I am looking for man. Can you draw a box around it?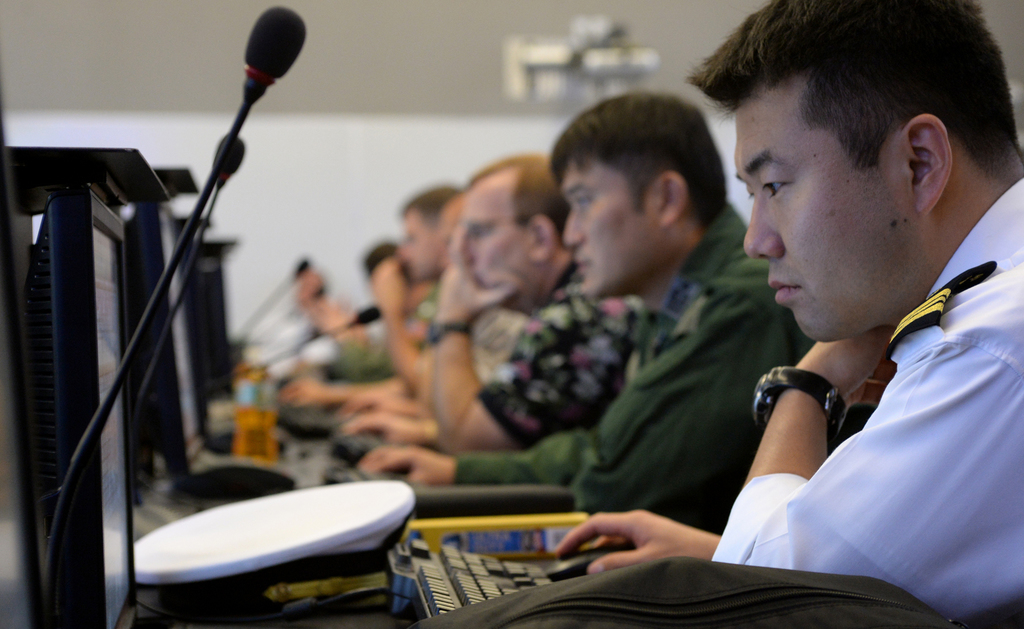
Sure, the bounding box is 315,235,438,373.
